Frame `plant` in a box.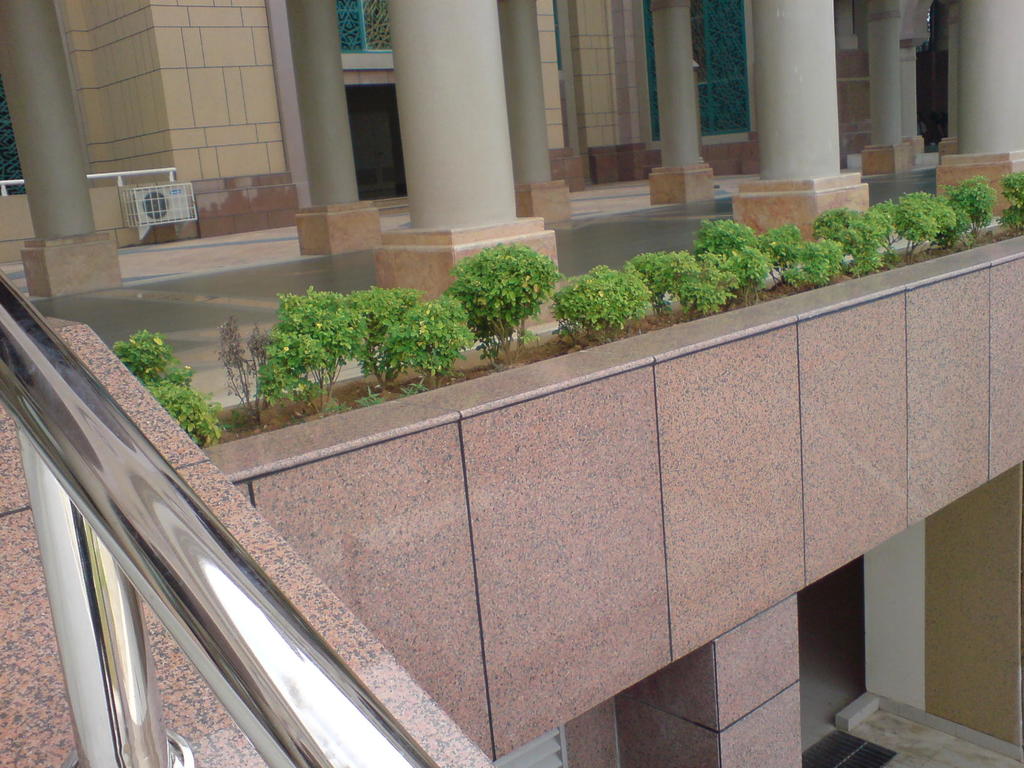
box(111, 328, 222, 442).
